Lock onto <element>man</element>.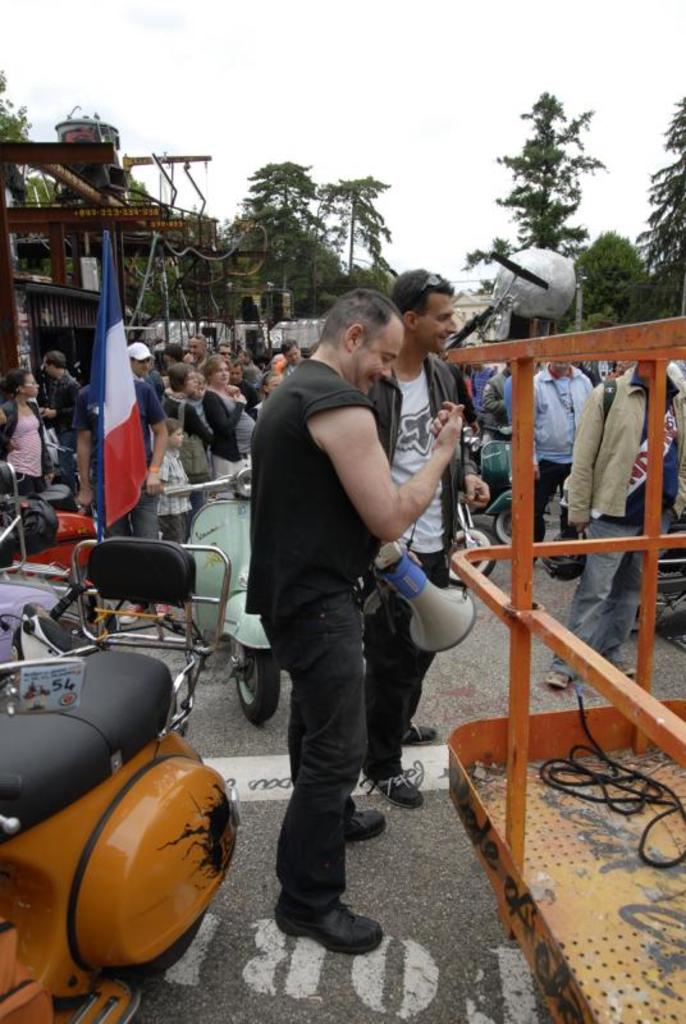
Locked: 285/346/298/374.
